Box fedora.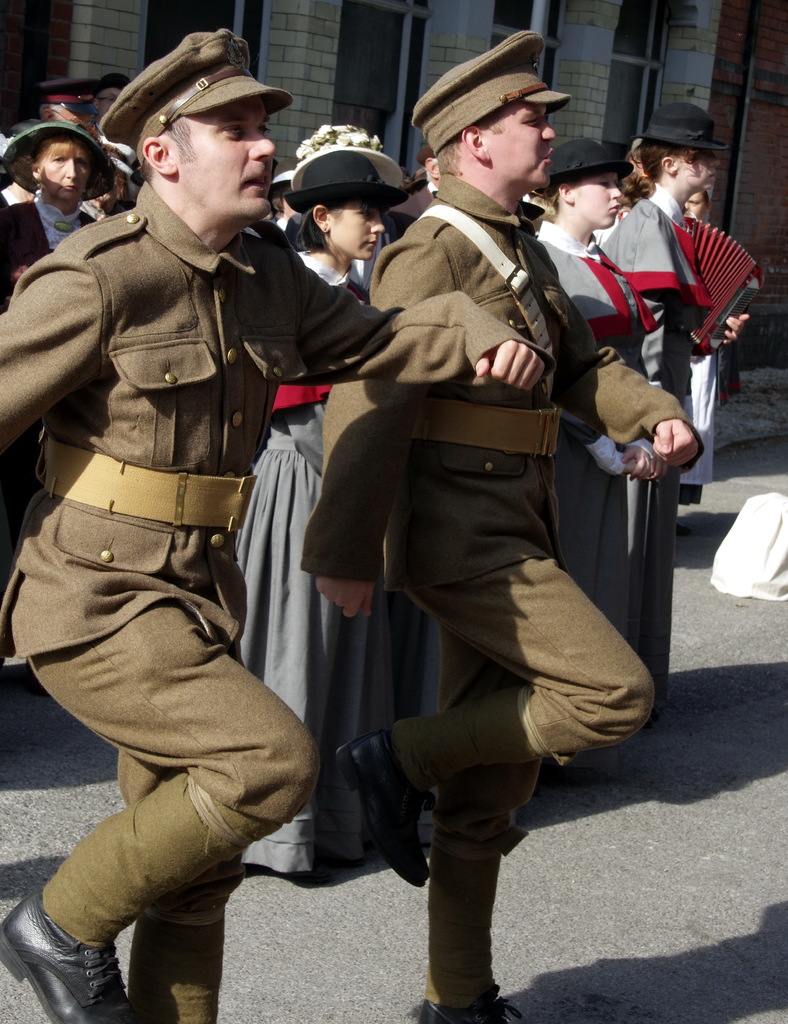
pyautogui.locateOnScreen(282, 115, 406, 206).
